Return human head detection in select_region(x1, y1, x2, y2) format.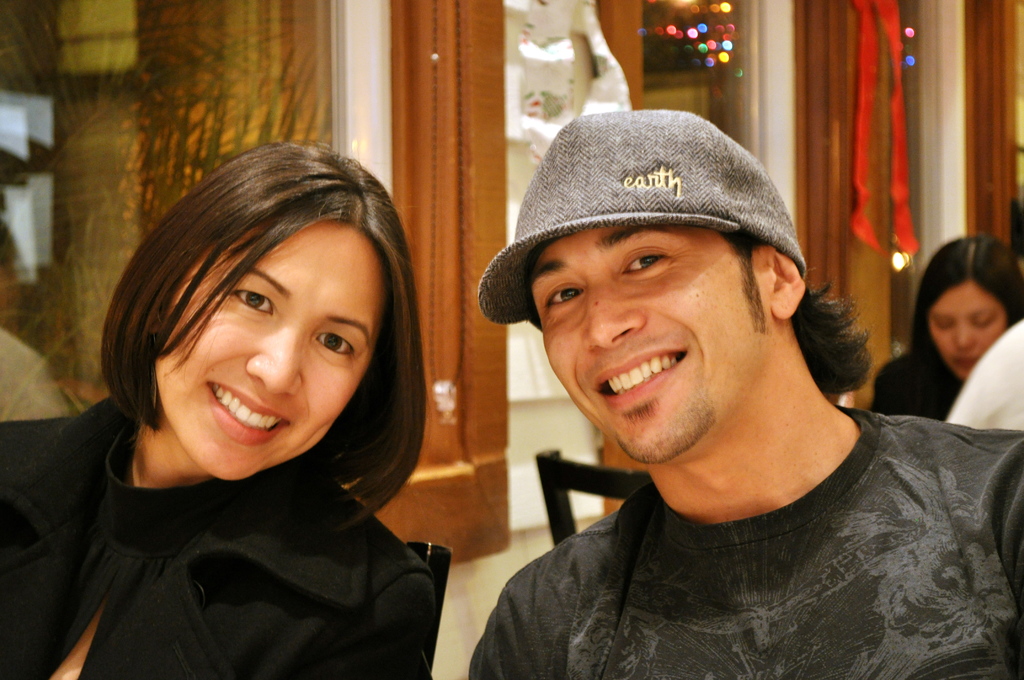
select_region(104, 143, 422, 491).
